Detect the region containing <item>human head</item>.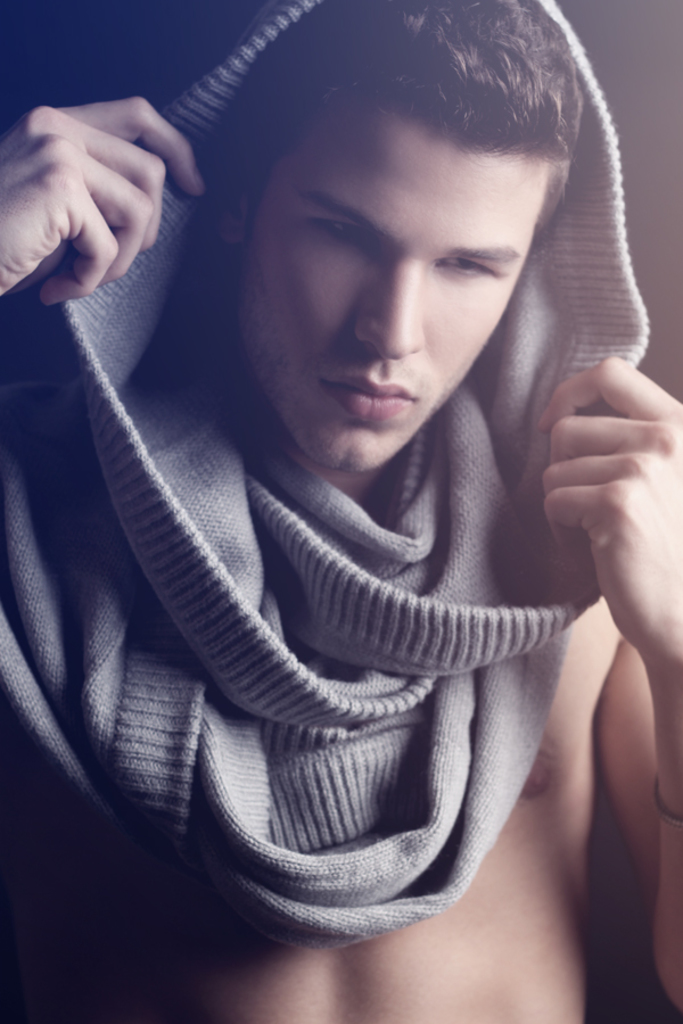
{"left": 179, "top": 19, "right": 614, "bottom": 463}.
